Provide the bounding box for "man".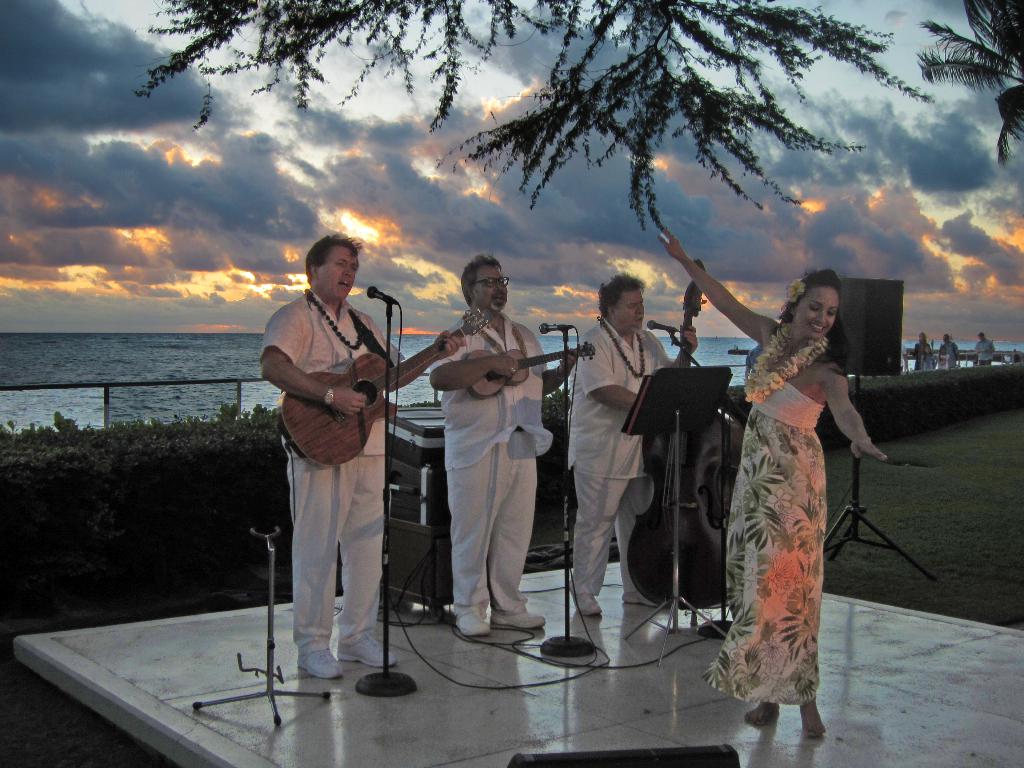
939/333/961/371.
